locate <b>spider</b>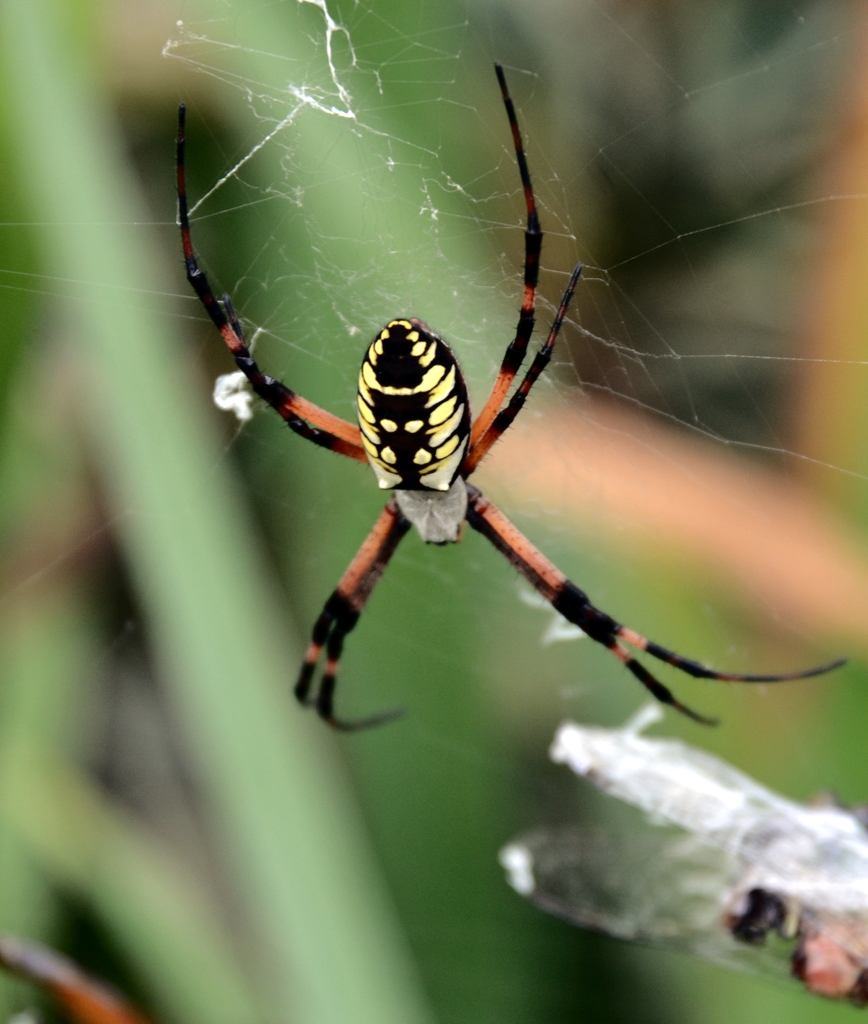
<box>167,64,847,730</box>
